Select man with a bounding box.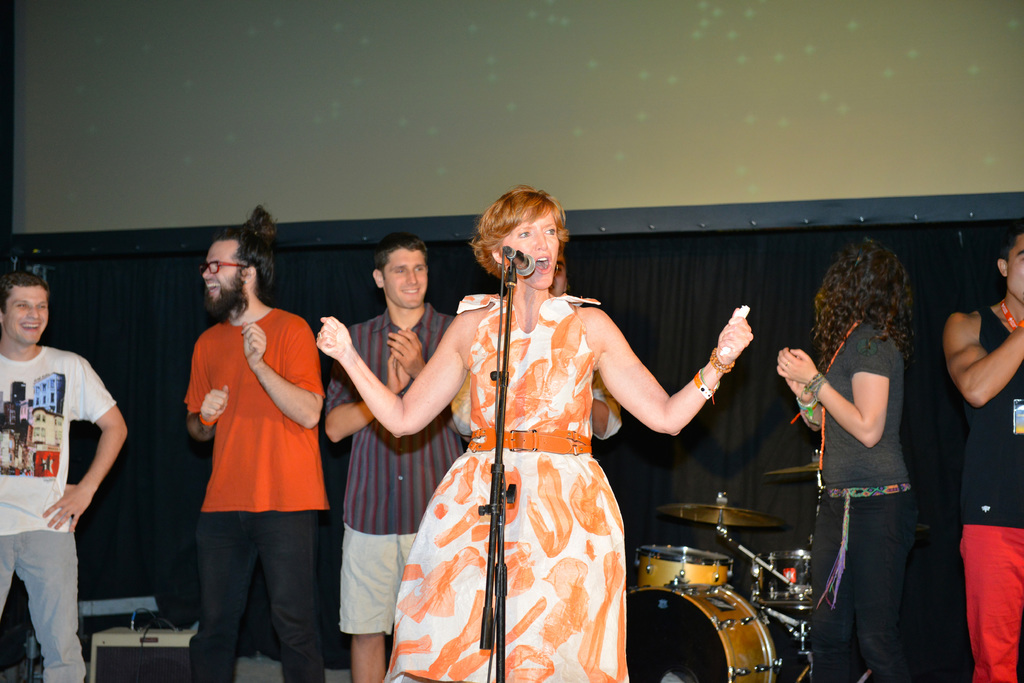
{"x1": 324, "y1": 236, "x2": 461, "y2": 682}.
